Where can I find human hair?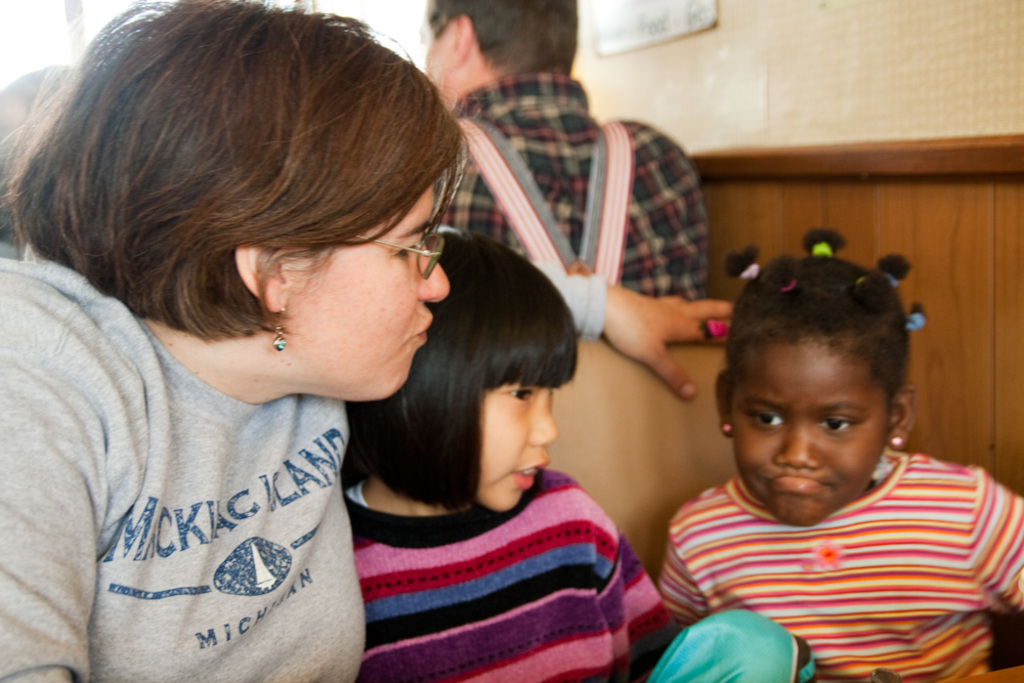
You can find it at l=0, t=0, r=475, b=336.
